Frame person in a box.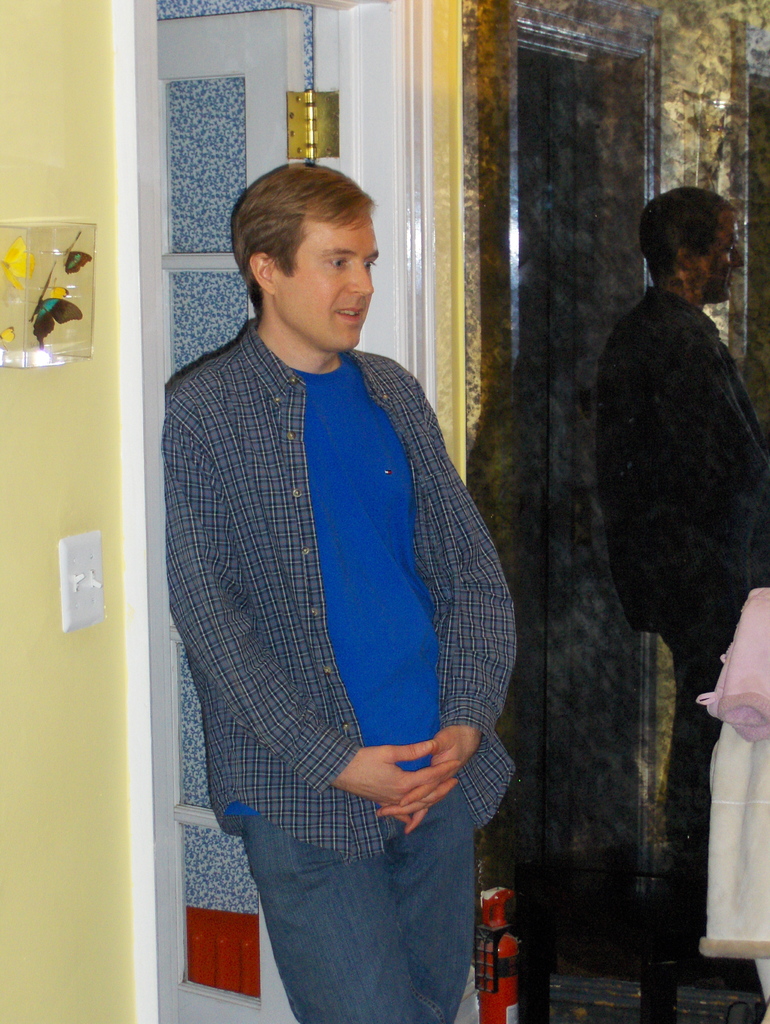
detection(162, 110, 522, 1023).
